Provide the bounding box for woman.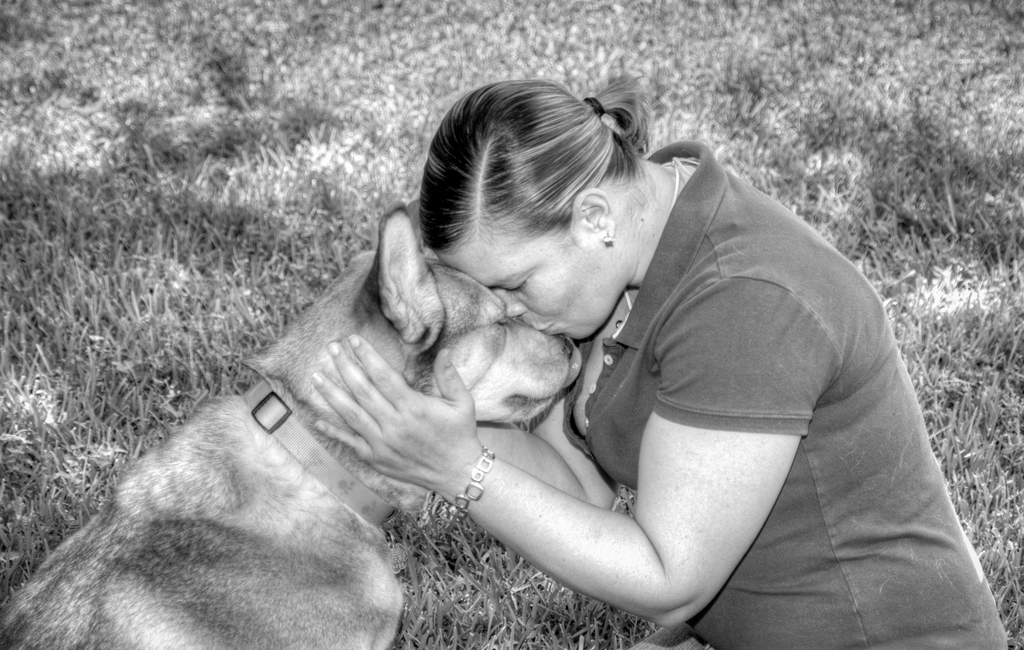
detection(310, 80, 1007, 649).
